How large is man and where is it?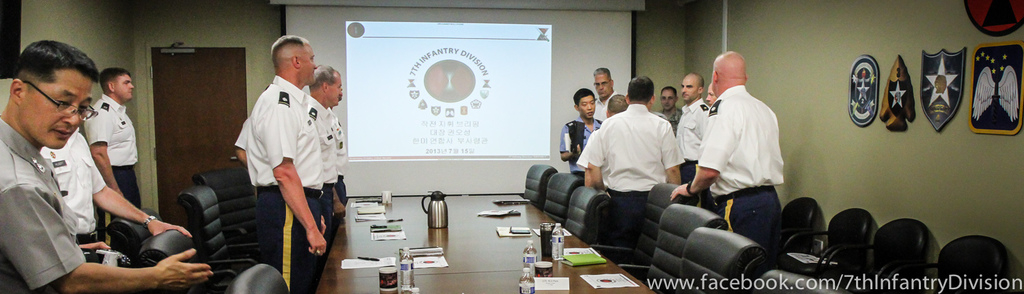
Bounding box: left=663, top=83, right=683, bottom=128.
